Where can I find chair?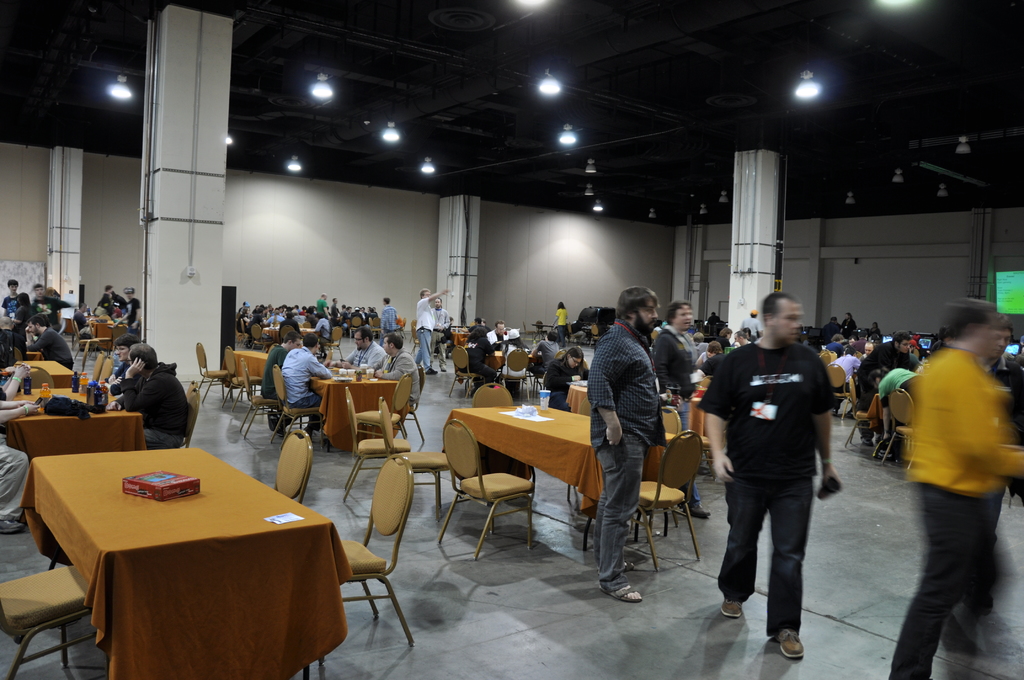
You can find it at BBox(184, 380, 199, 398).
